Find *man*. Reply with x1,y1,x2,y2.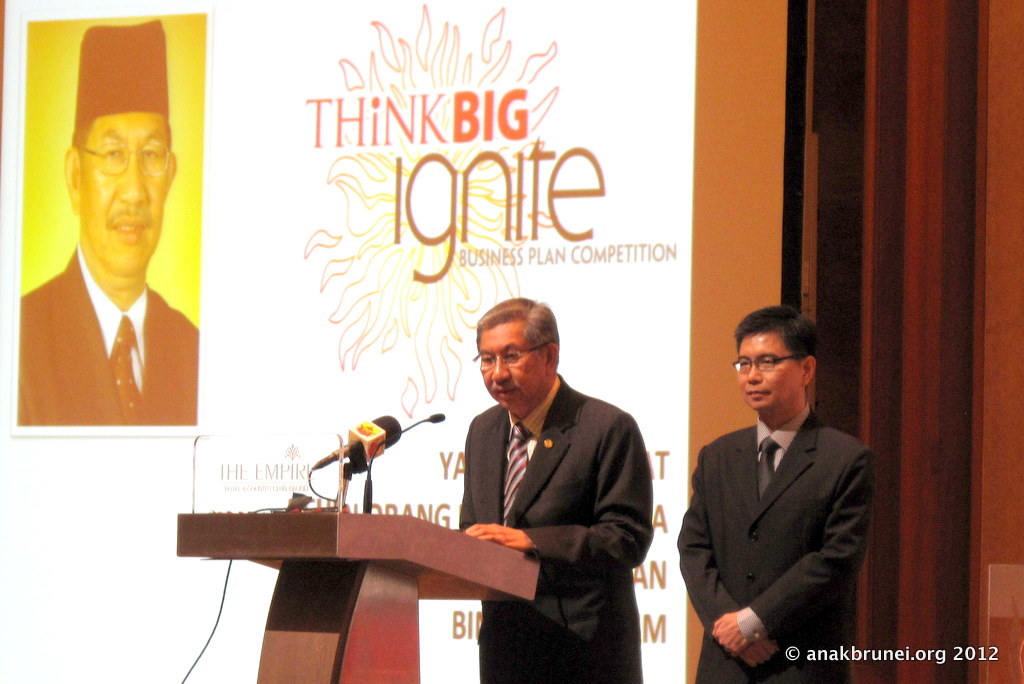
17,12,202,423.
